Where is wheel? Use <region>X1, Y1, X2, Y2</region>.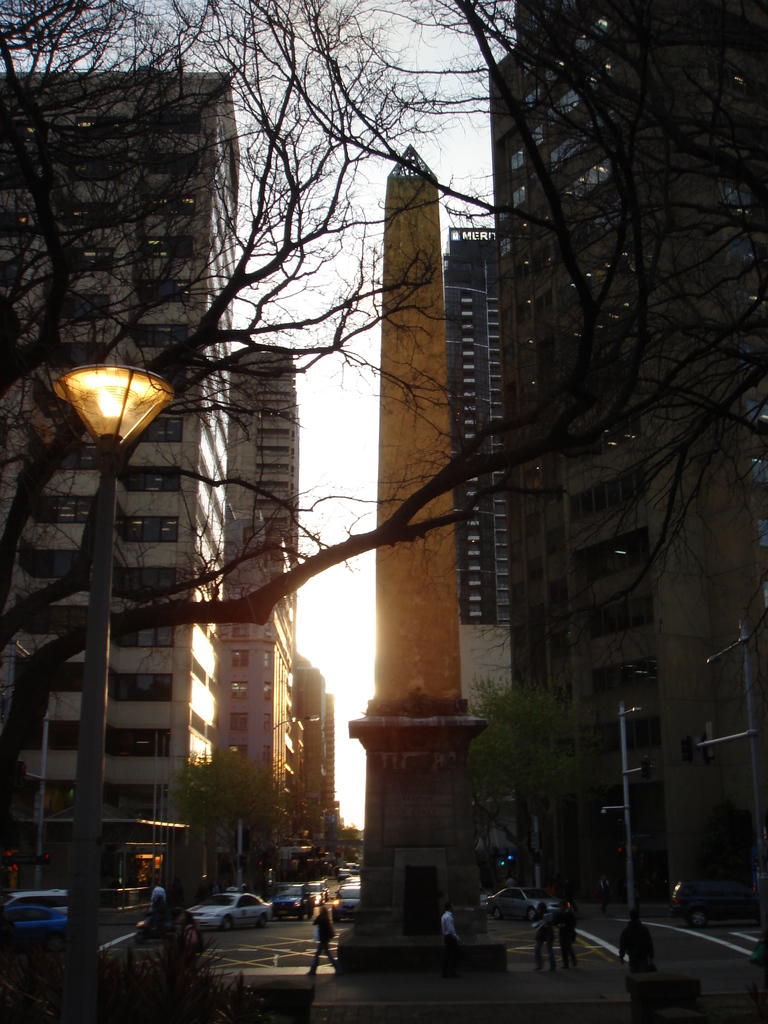
<region>223, 915, 233, 931</region>.
